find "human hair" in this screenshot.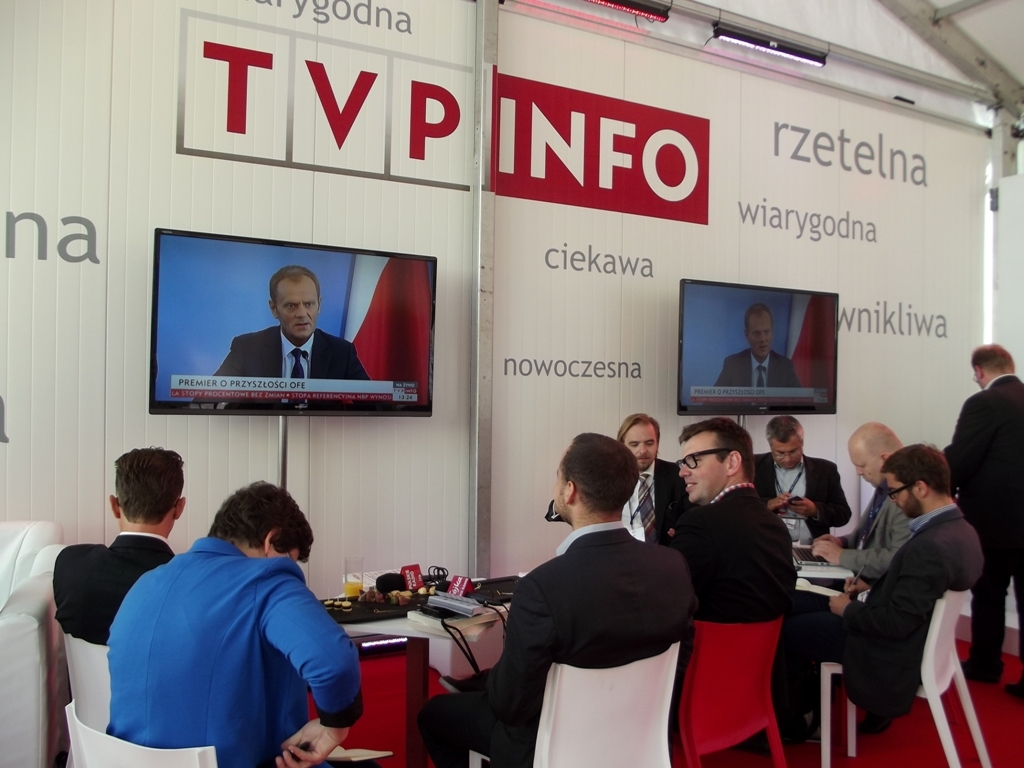
The bounding box for "human hair" is (left=616, top=410, right=657, bottom=441).
